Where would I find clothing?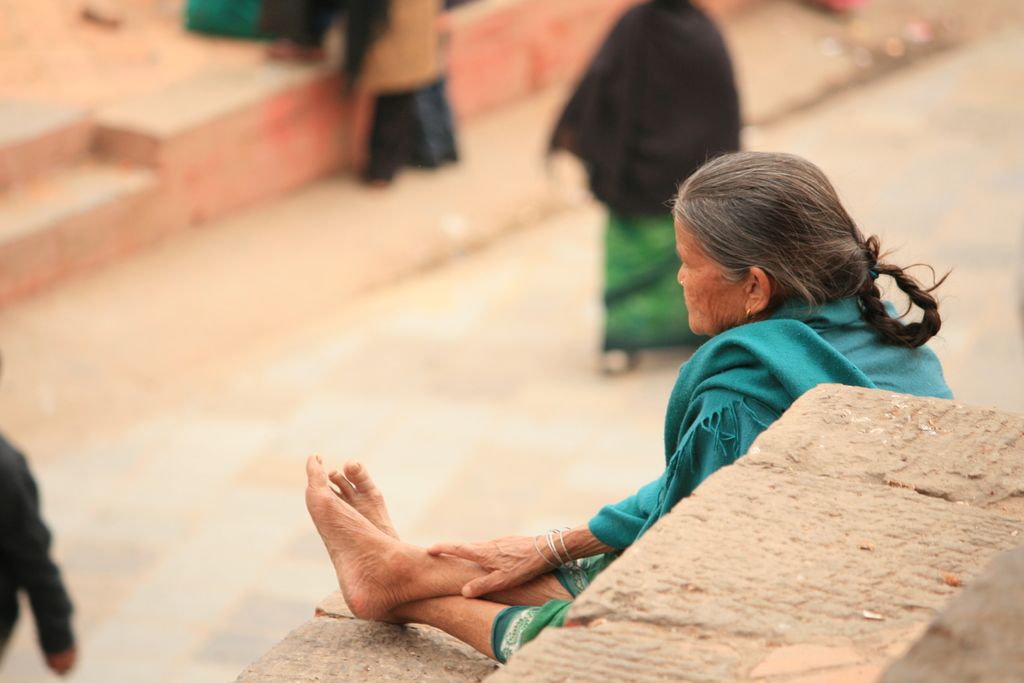
At locate(0, 444, 72, 667).
